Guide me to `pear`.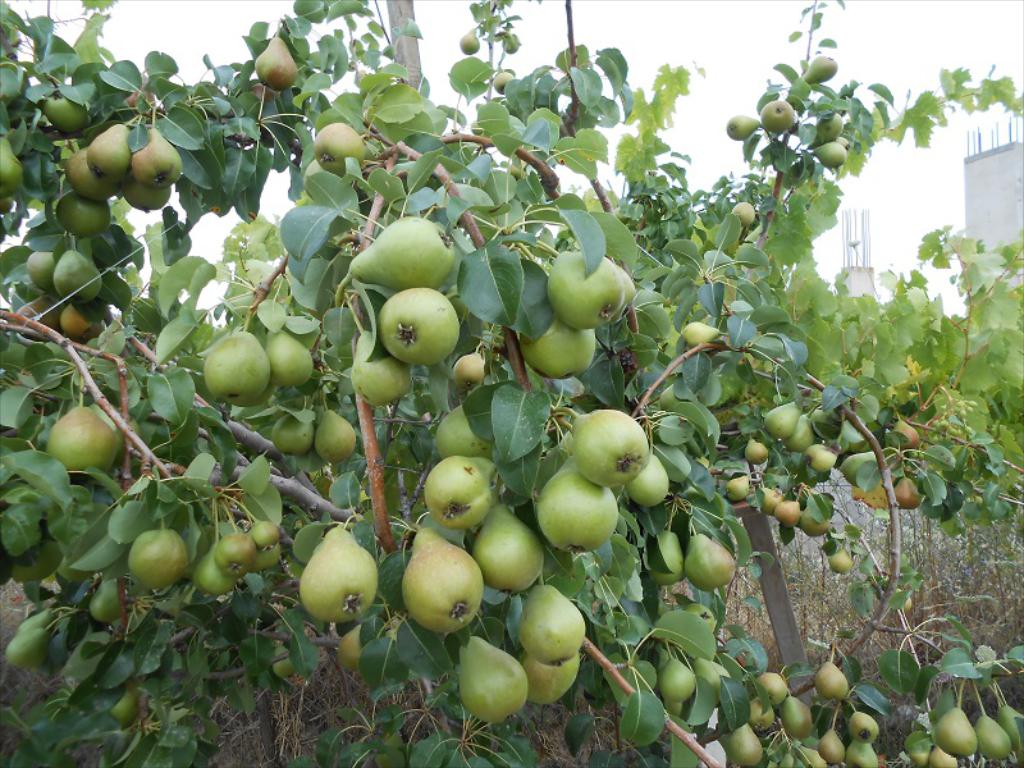
Guidance: [left=332, top=625, right=366, bottom=673].
